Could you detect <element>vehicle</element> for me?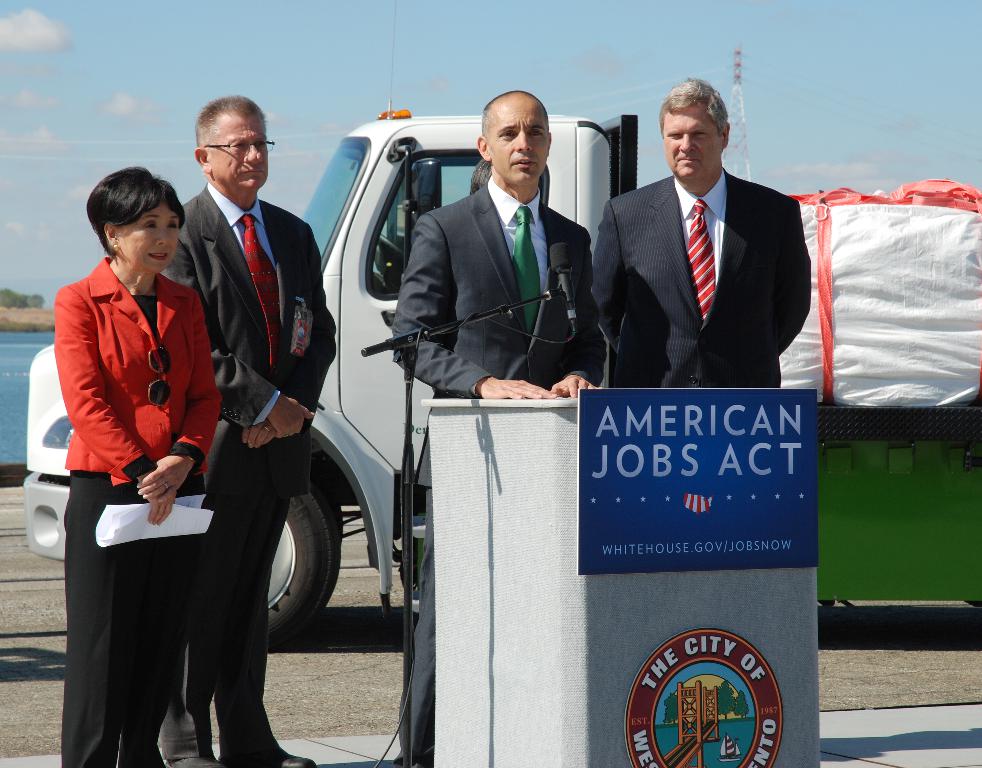
Detection result: bbox=[21, 0, 981, 654].
